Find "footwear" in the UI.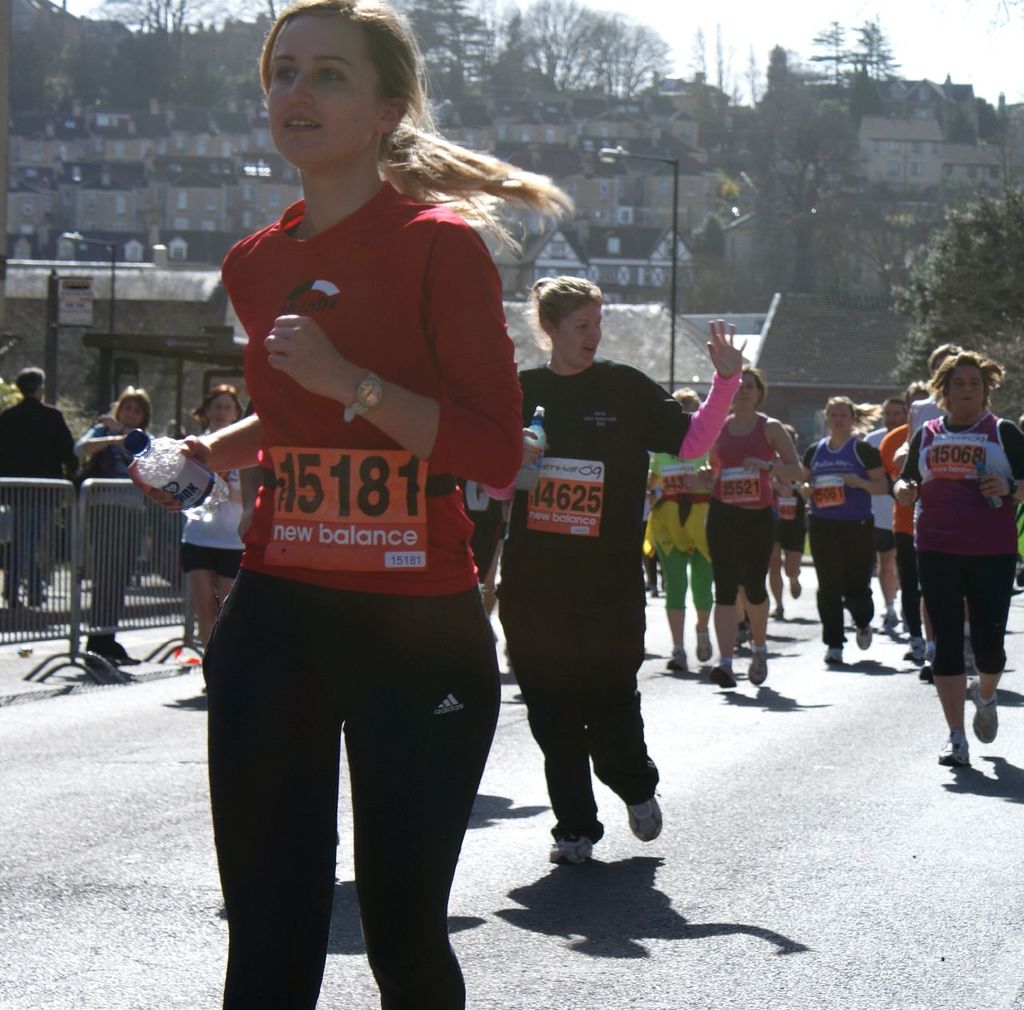
UI element at 906, 642, 922, 672.
